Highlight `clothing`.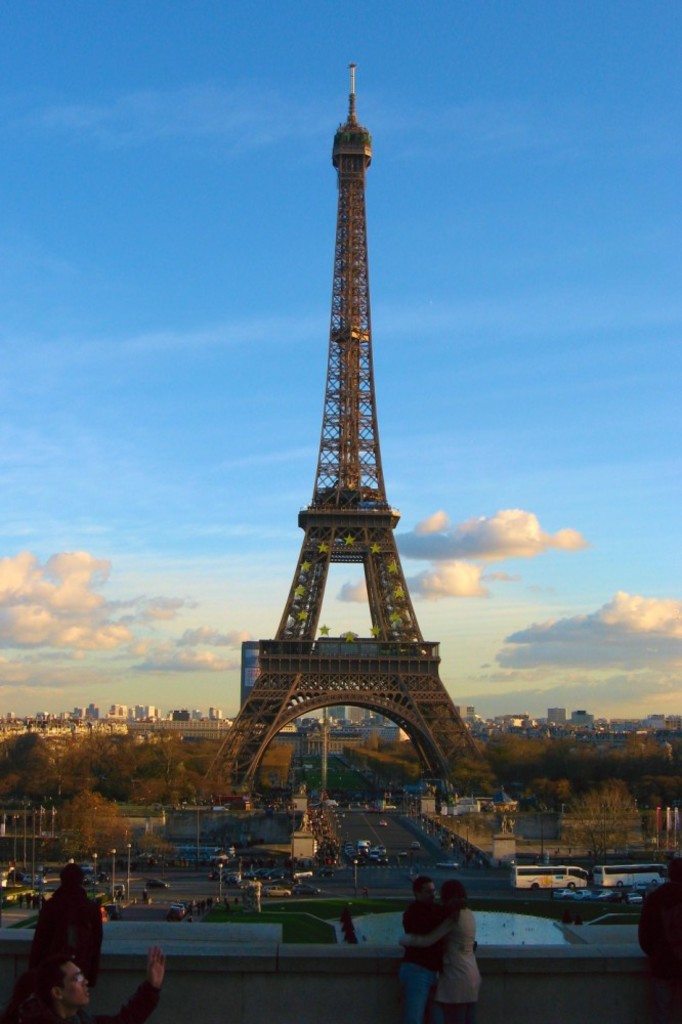
Highlighted region: crop(36, 906, 118, 1006).
